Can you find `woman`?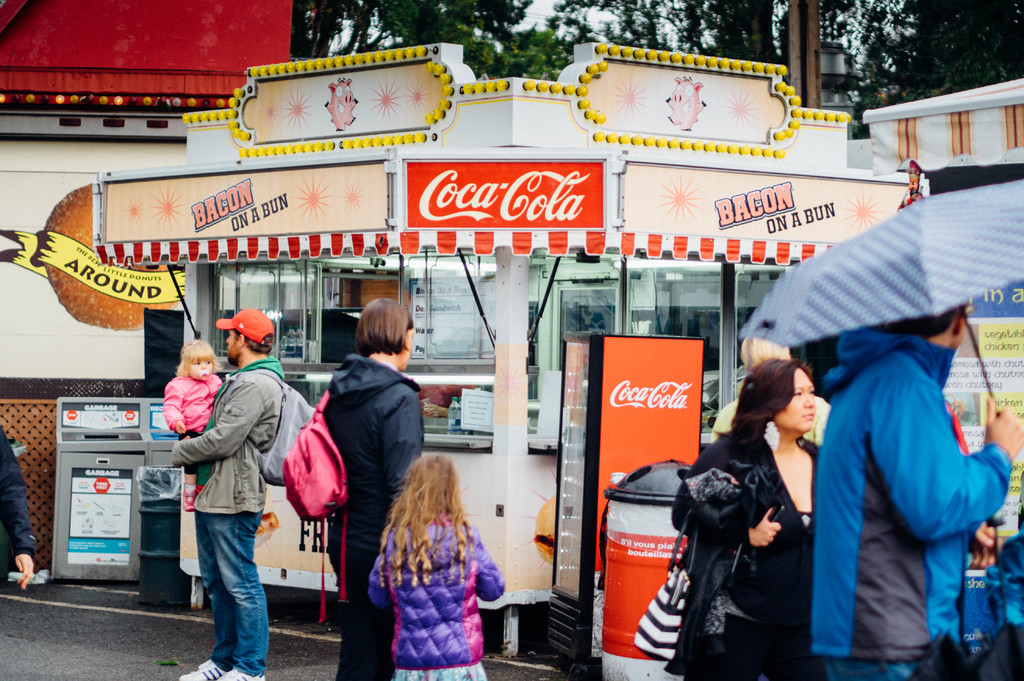
Yes, bounding box: Rect(679, 341, 851, 677).
